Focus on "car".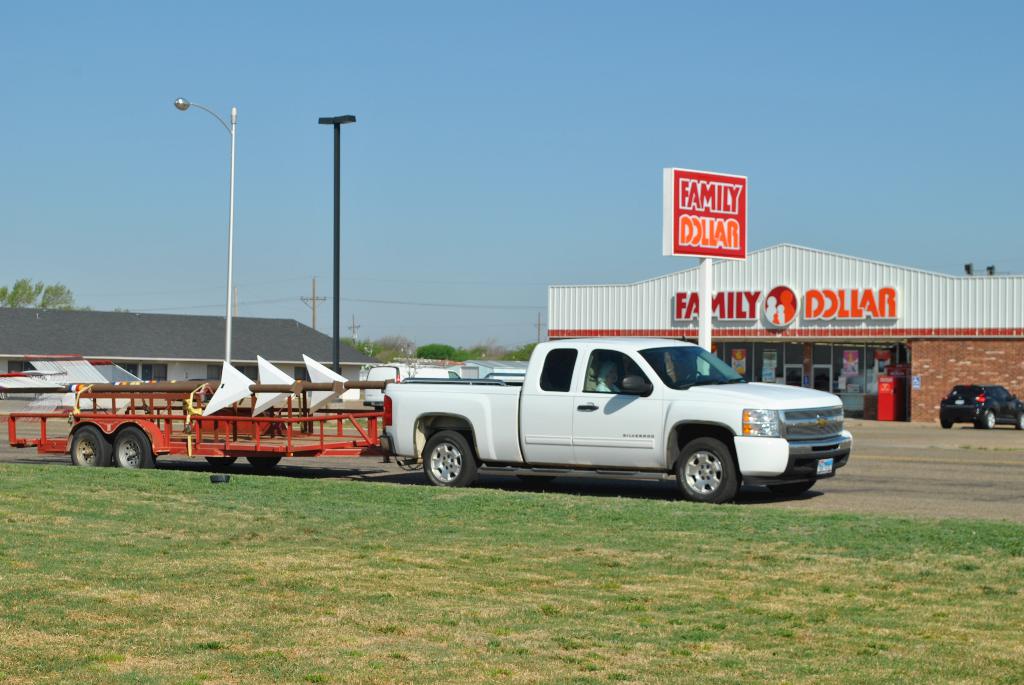
Focused at [x1=941, y1=382, x2=1023, y2=429].
